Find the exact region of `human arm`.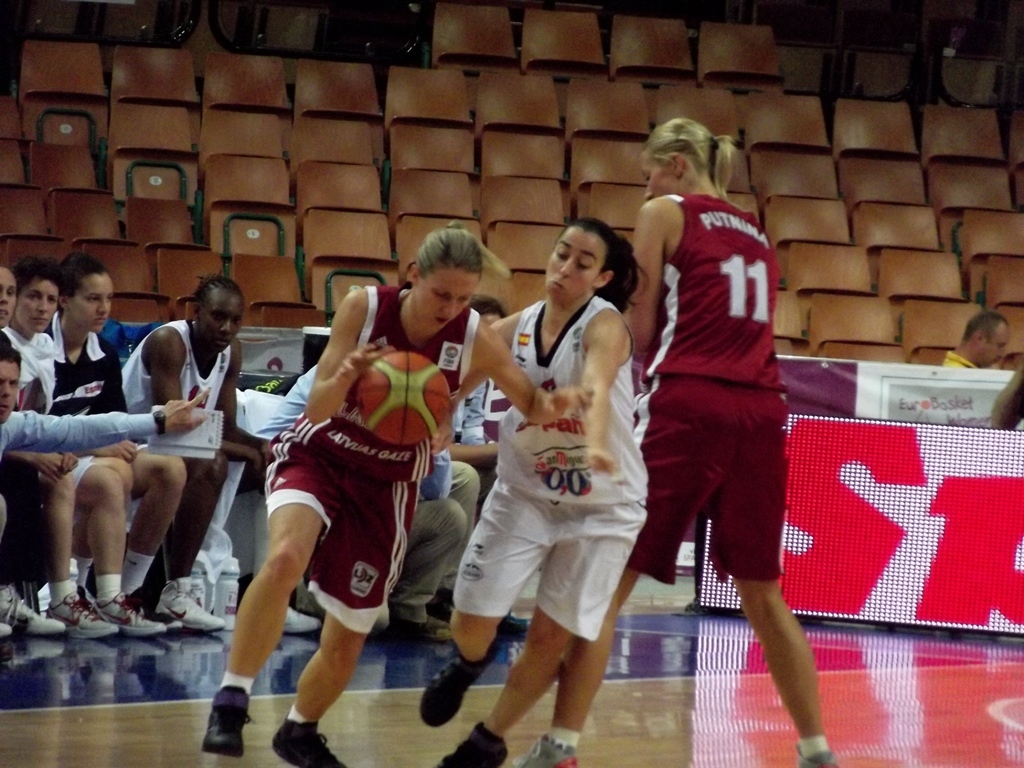
Exact region: bbox=[0, 397, 214, 453].
